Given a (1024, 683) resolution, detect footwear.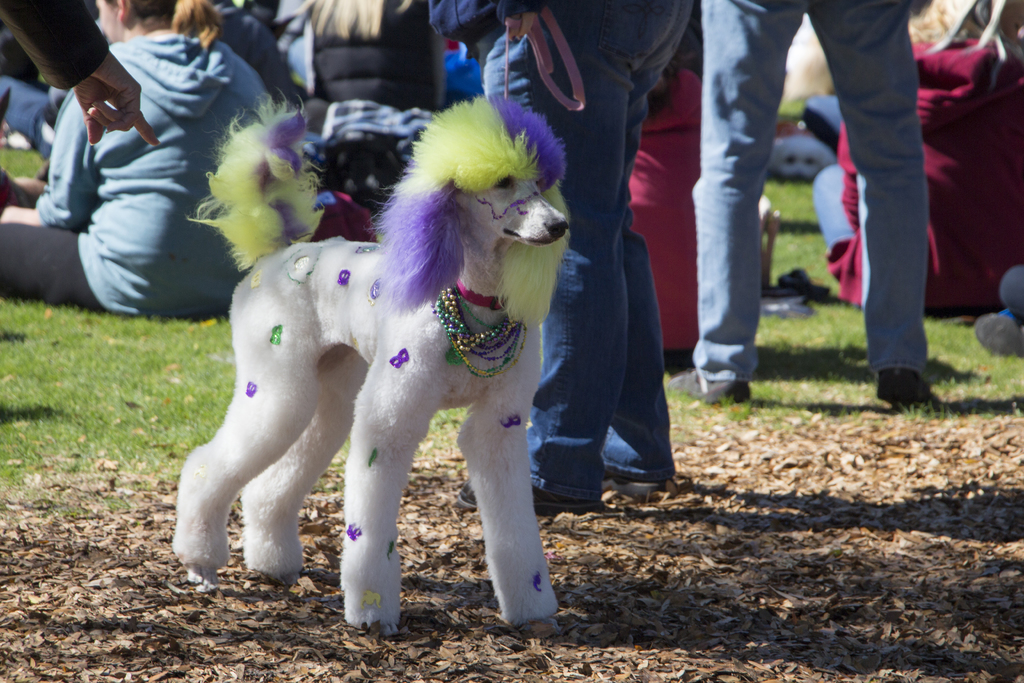
874, 370, 943, 411.
